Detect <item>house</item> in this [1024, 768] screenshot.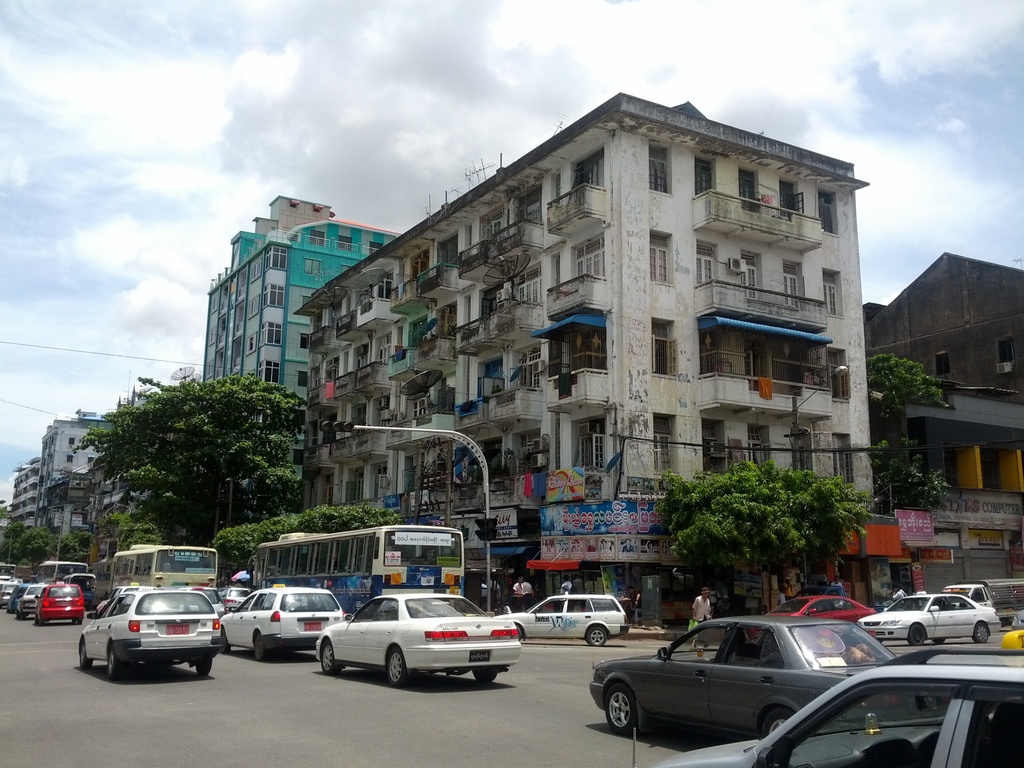
Detection: {"left": 207, "top": 212, "right": 397, "bottom": 490}.
